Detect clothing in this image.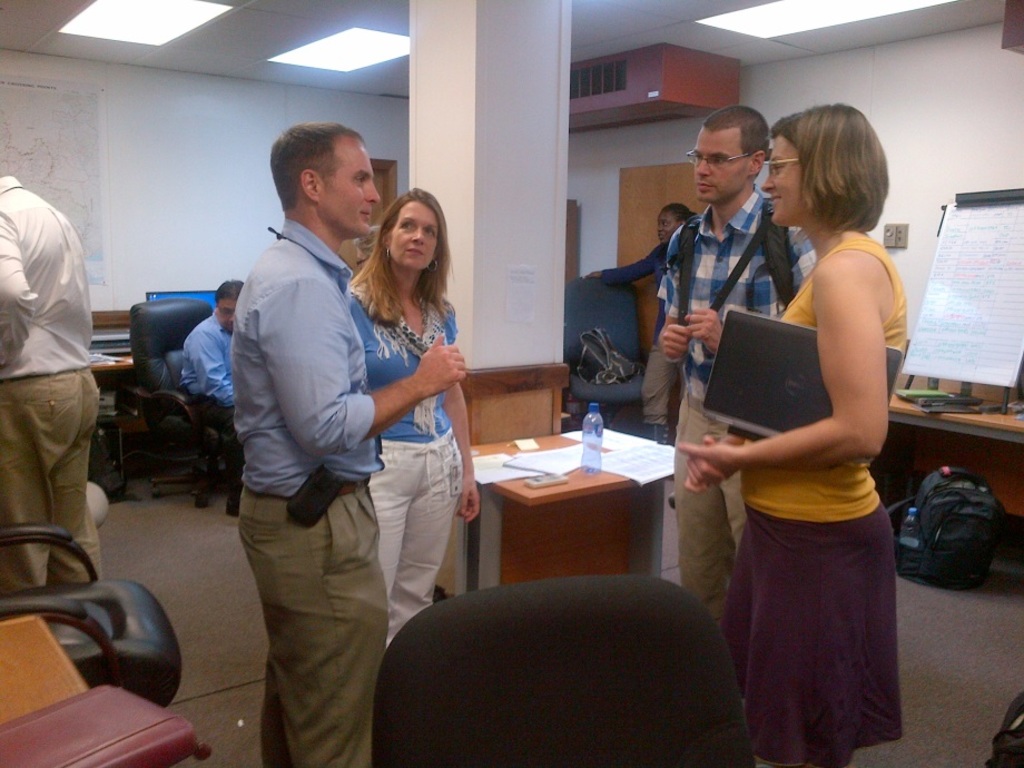
Detection: <box>0,170,100,589</box>.
